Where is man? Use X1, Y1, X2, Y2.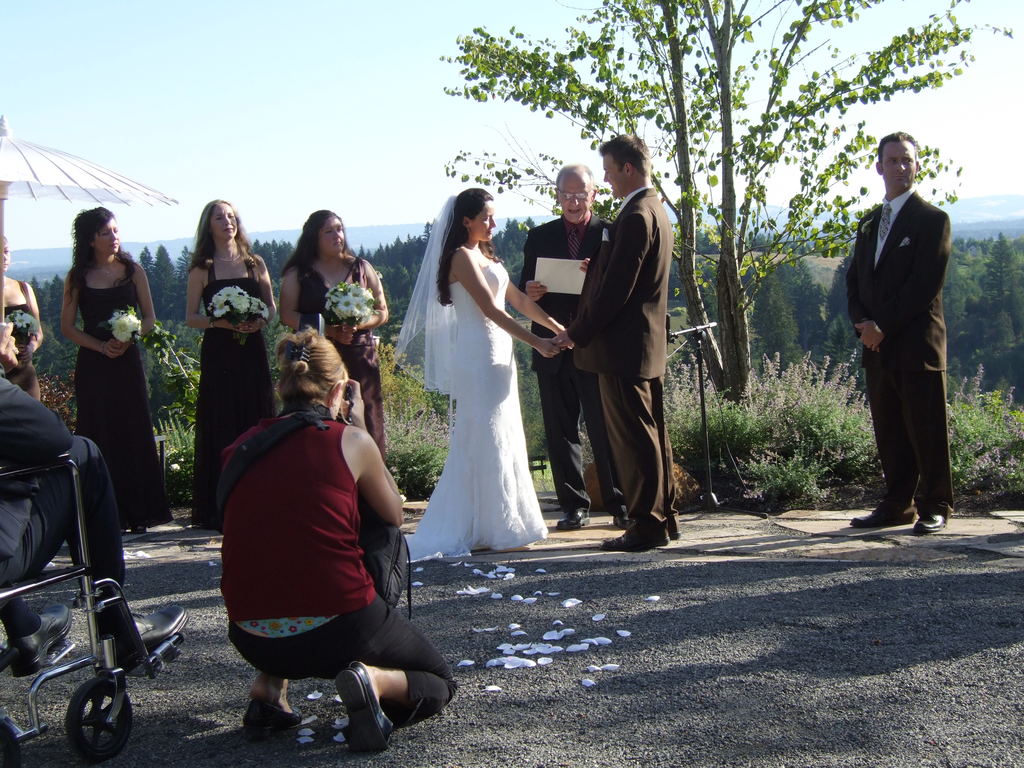
518, 163, 634, 531.
